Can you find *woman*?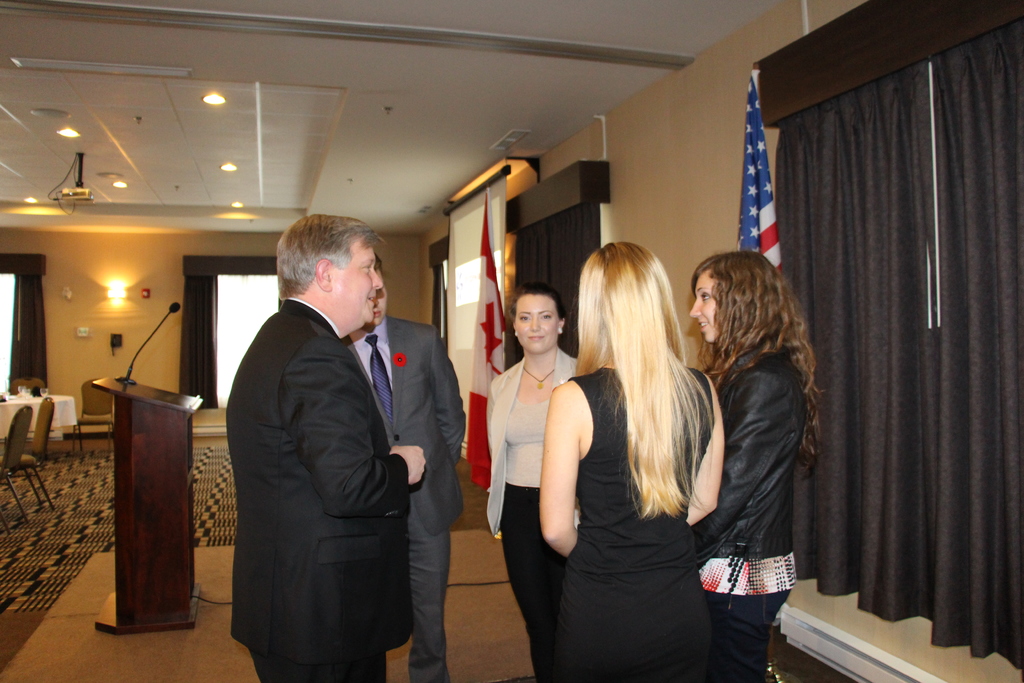
Yes, bounding box: BBox(481, 283, 584, 682).
